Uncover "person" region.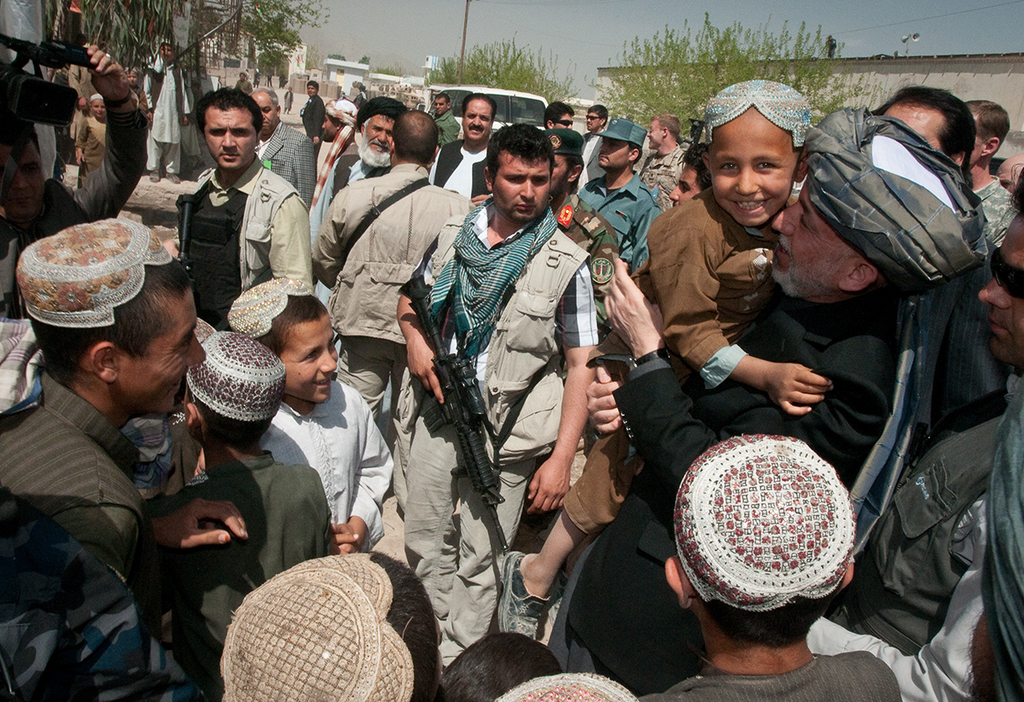
Uncovered: locate(144, 328, 329, 693).
